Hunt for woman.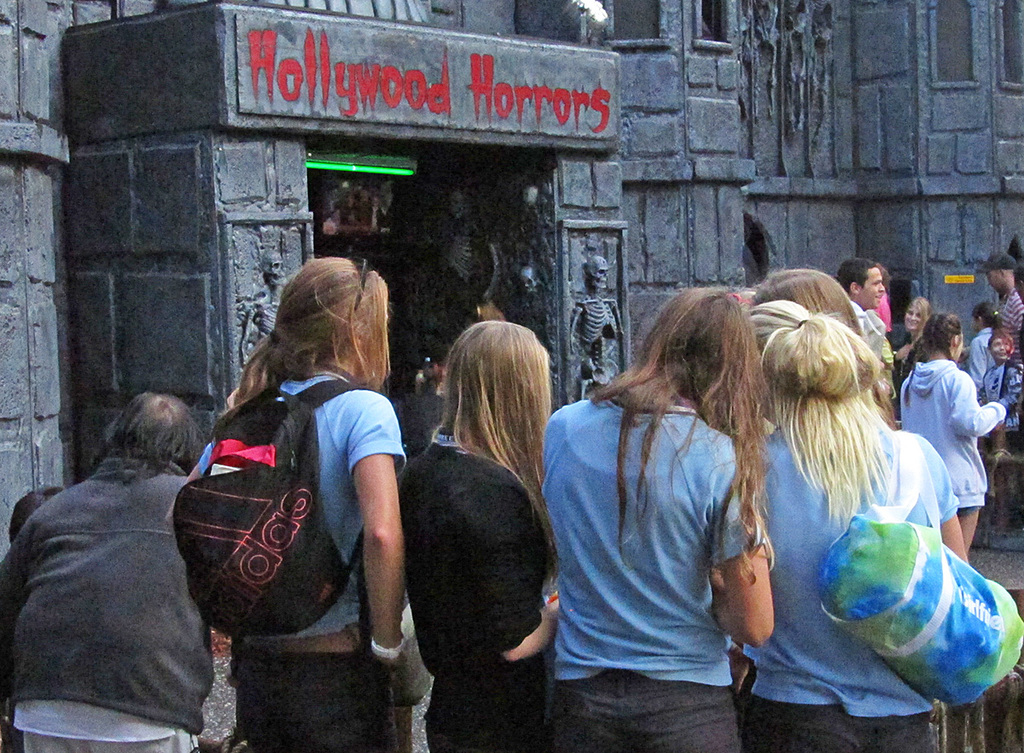
Hunted down at l=890, t=312, r=1002, b=556.
